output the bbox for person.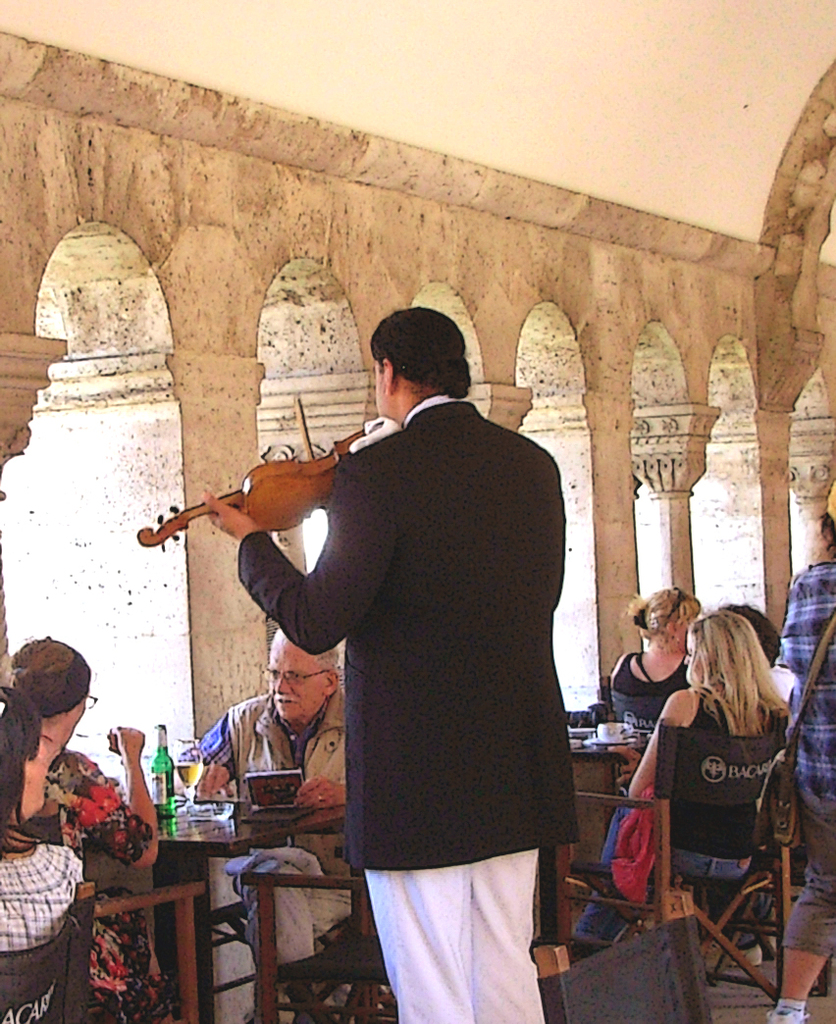
{"x1": 189, "y1": 307, "x2": 594, "y2": 983}.
